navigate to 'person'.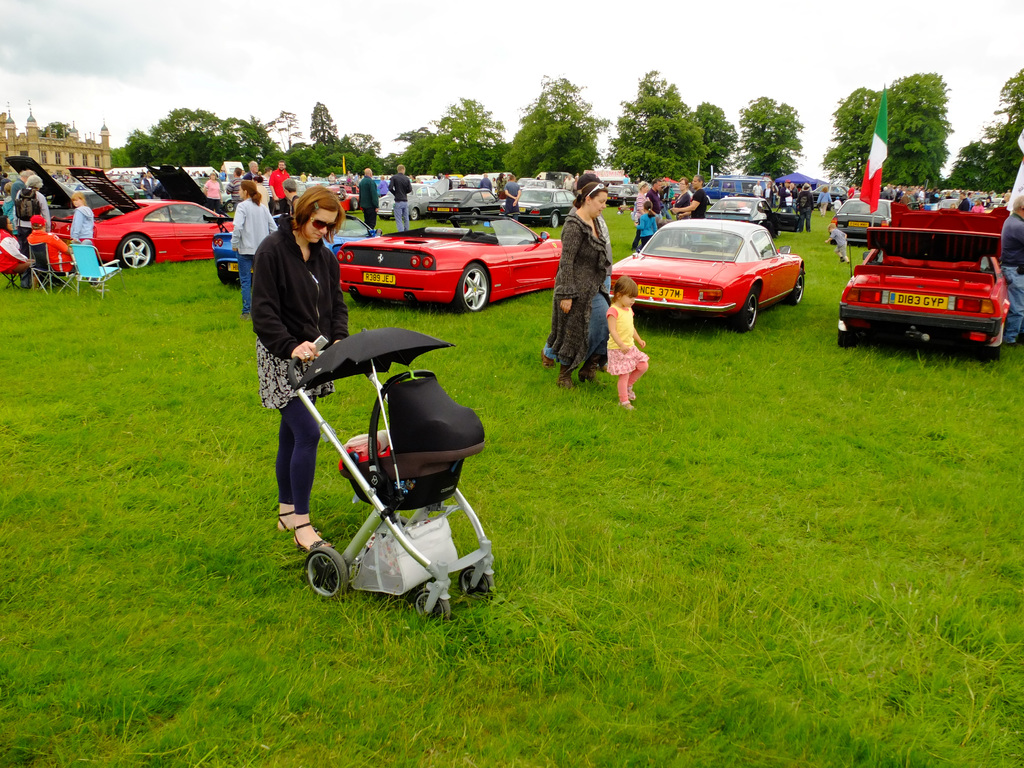
Navigation target: detection(636, 204, 656, 240).
